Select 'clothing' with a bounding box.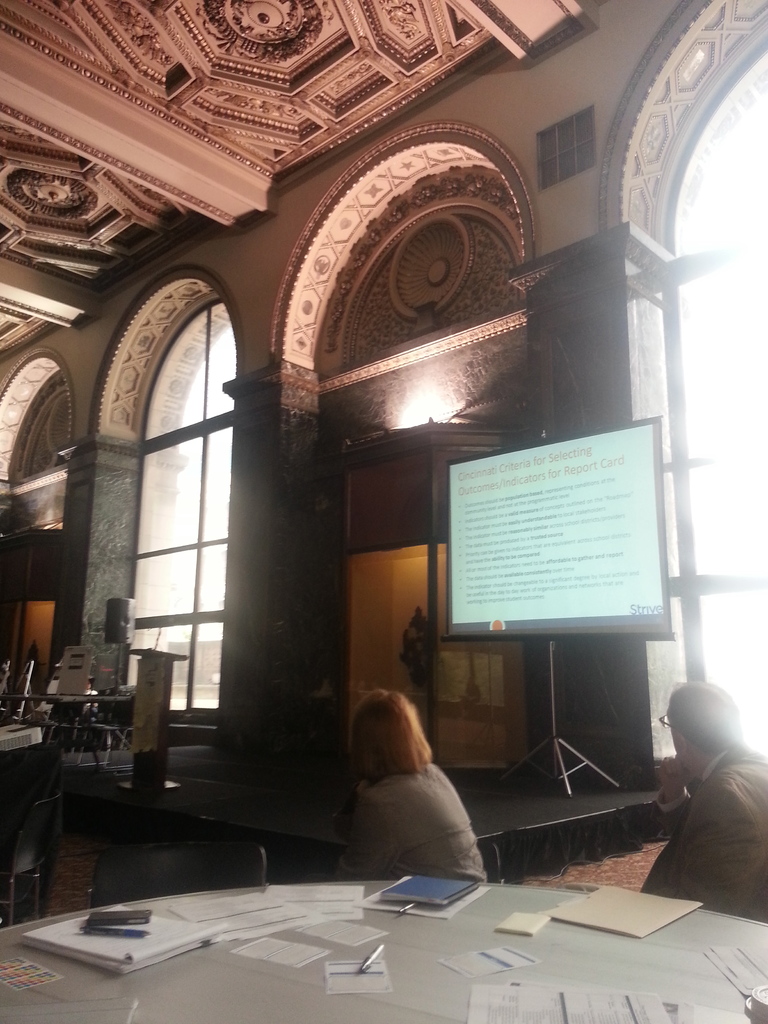
rect(319, 719, 493, 886).
